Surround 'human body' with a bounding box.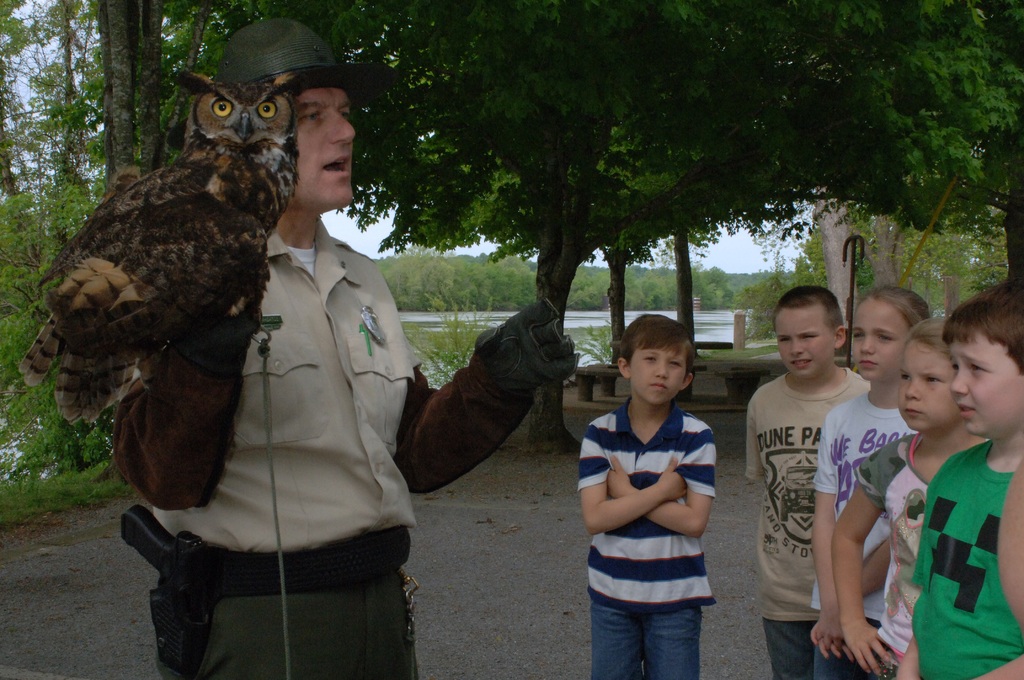
bbox=(829, 310, 980, 679).
